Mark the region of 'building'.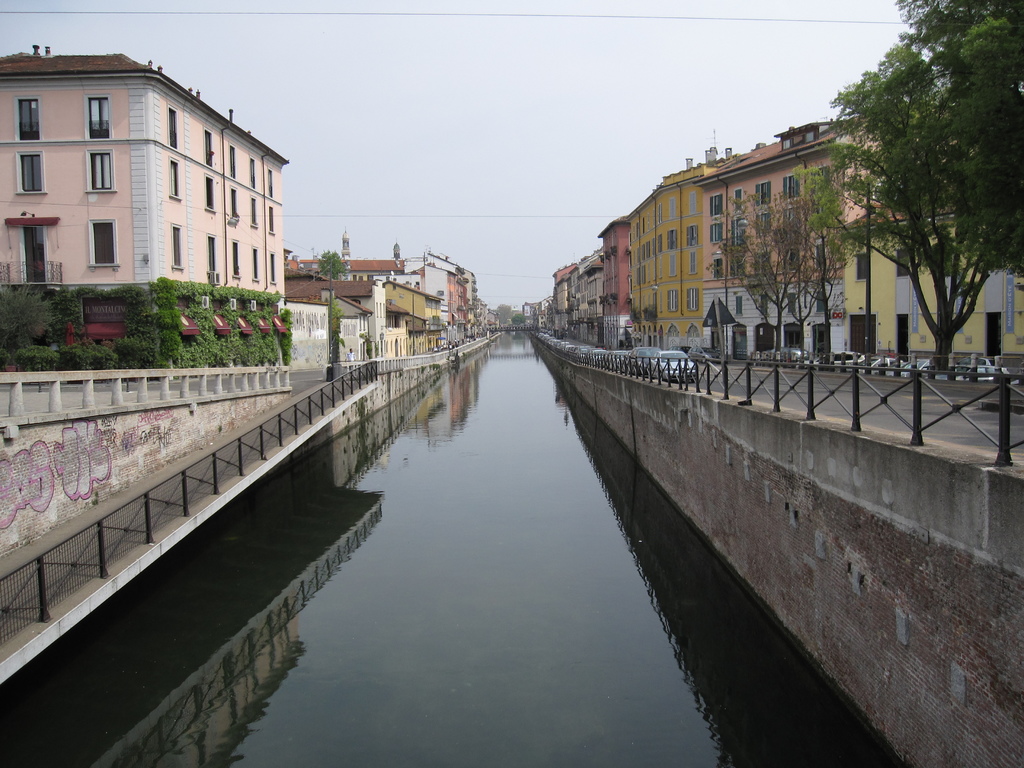
Region: BBox(572, 252, 609, 322).
